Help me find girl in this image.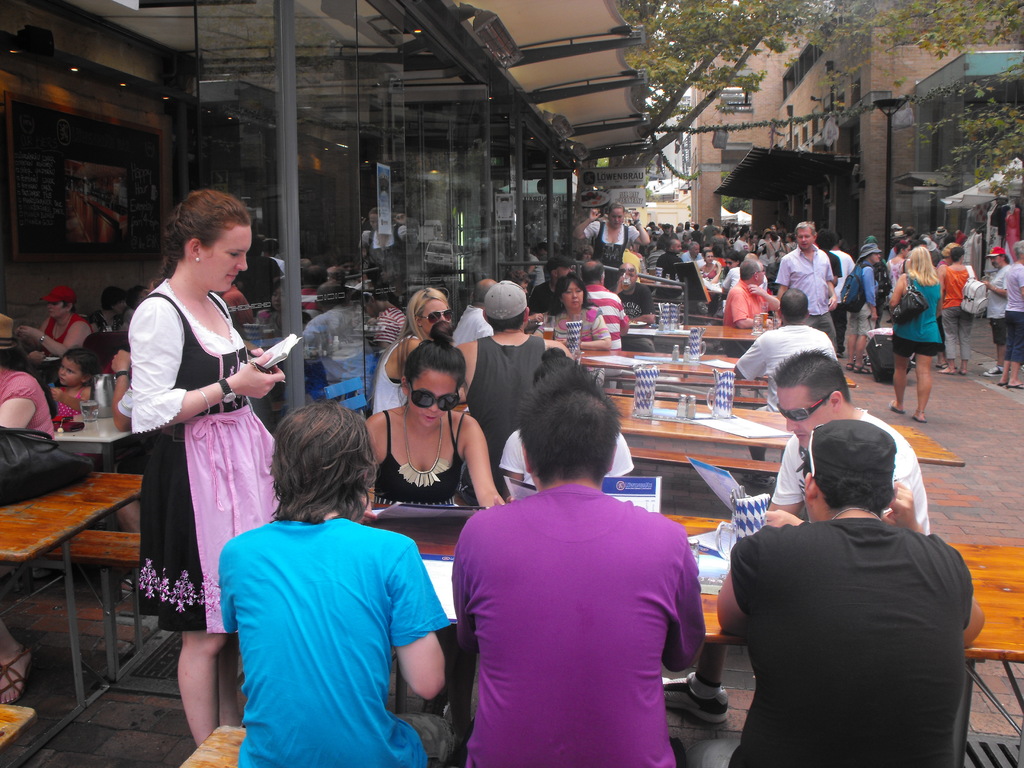
Found it: crop(357, 317, 517, 520).
